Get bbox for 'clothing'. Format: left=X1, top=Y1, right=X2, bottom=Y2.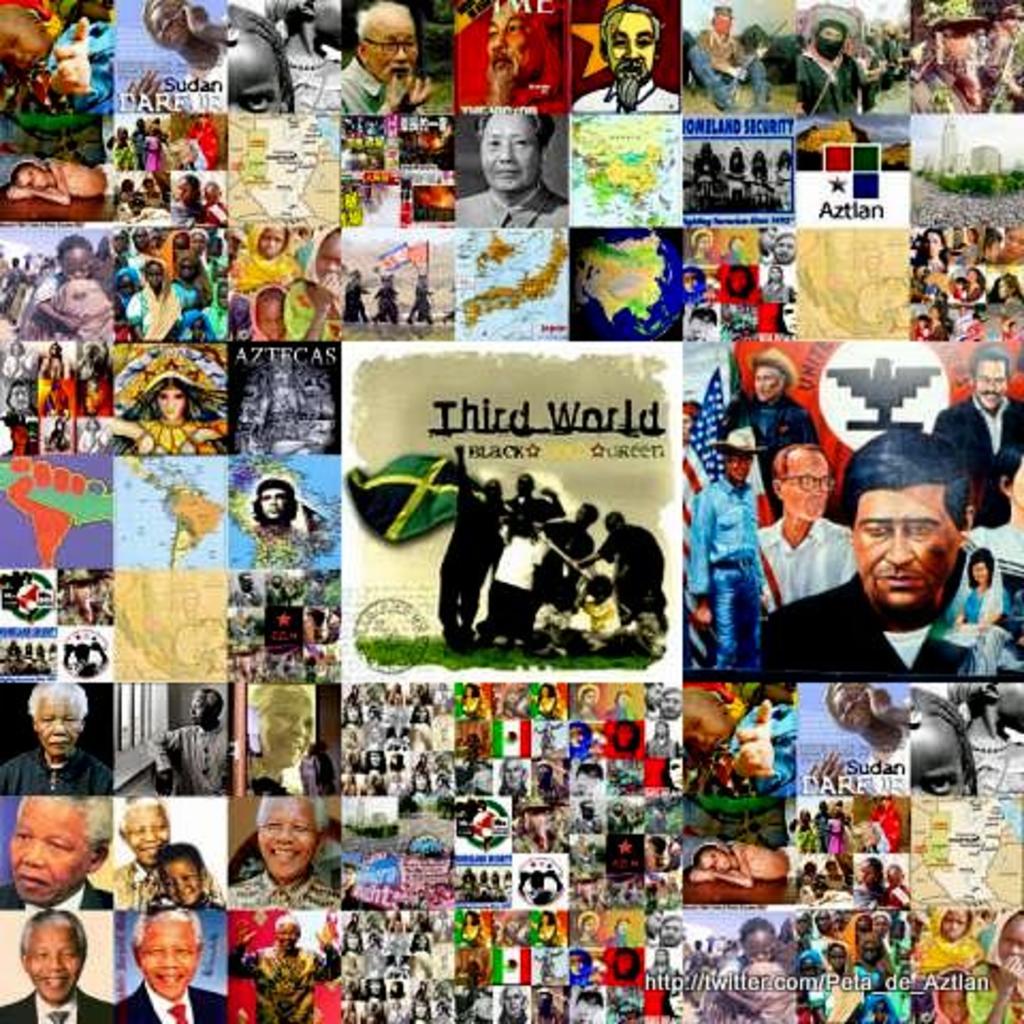
left=685, top=482, right=759, bottom=659.
